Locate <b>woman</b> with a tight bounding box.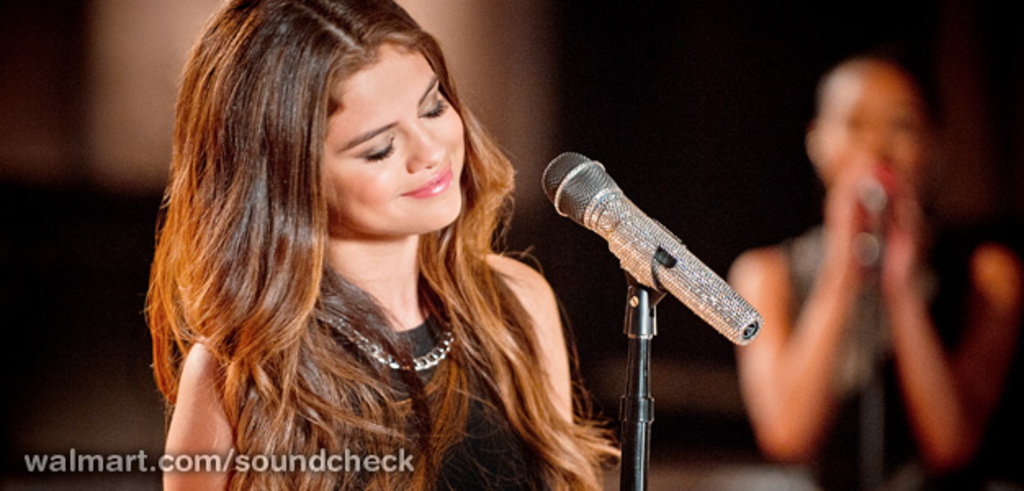
bbox=(116, 0, 604, 480).
